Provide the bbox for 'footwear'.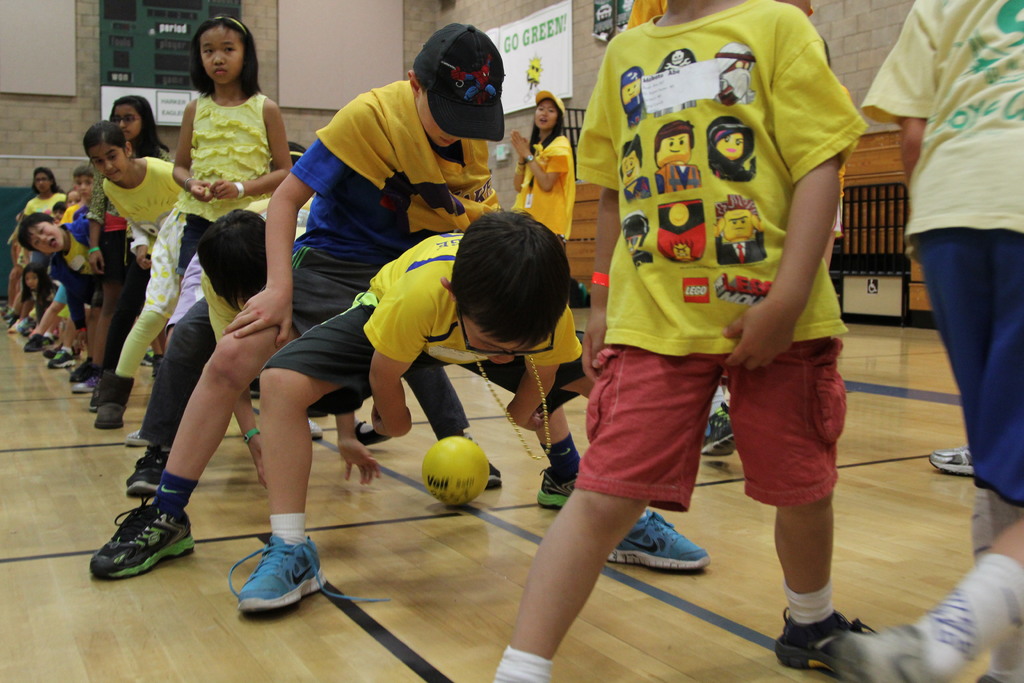
<region>351, 420, 383, 443</region>.
